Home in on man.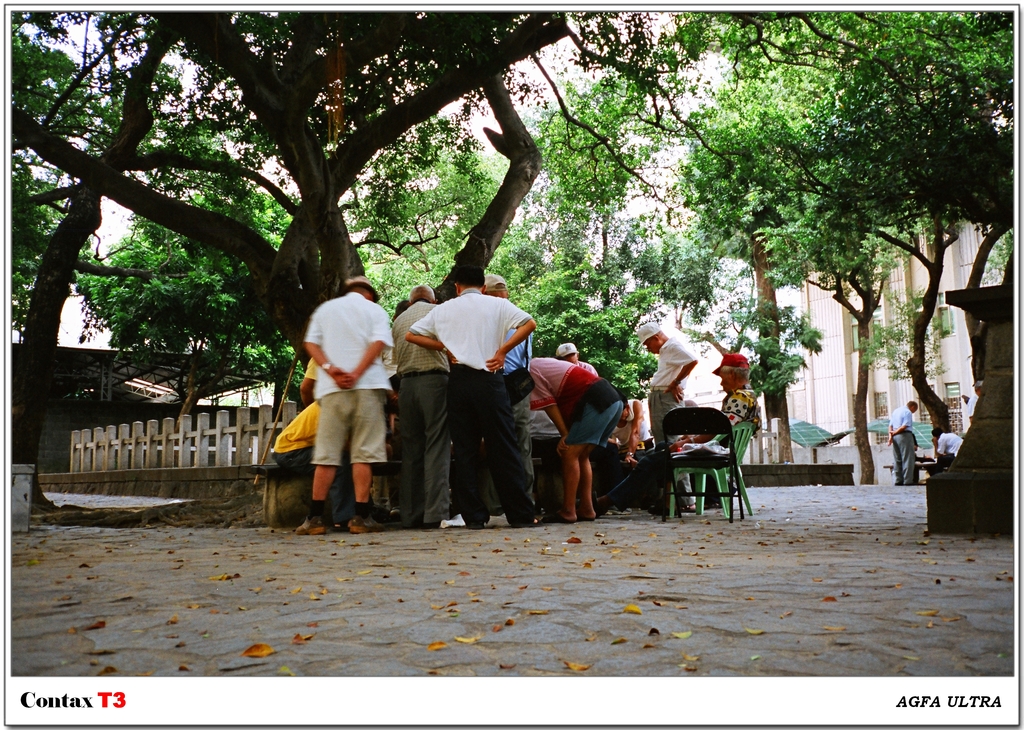
Homed in at left=554, top=343, right=599, bottom=377.
